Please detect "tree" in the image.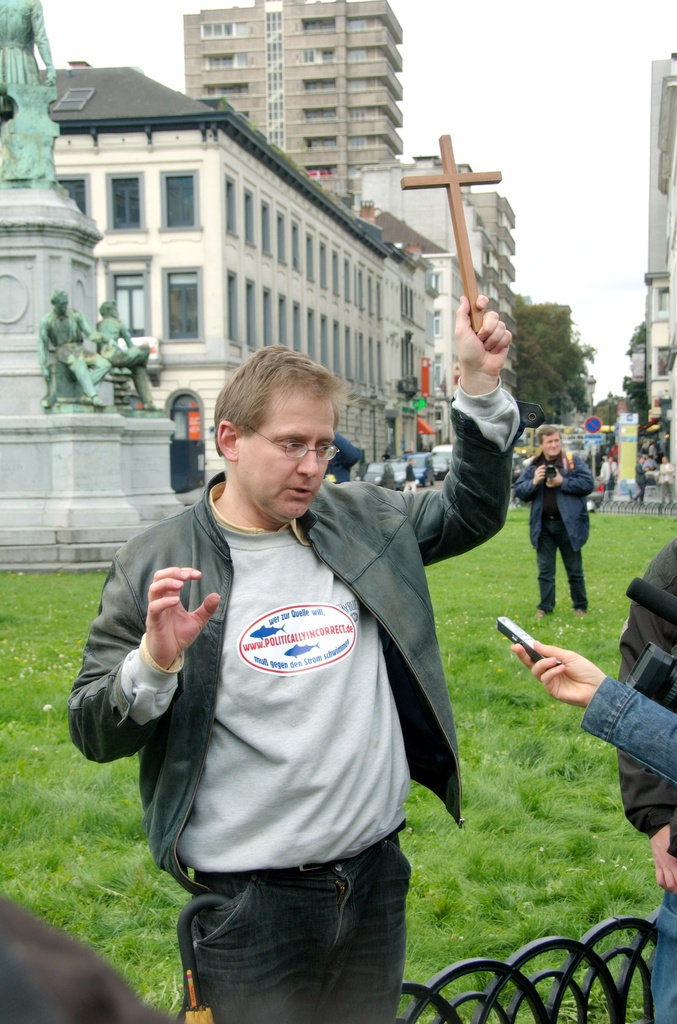
619,319,672,442.
